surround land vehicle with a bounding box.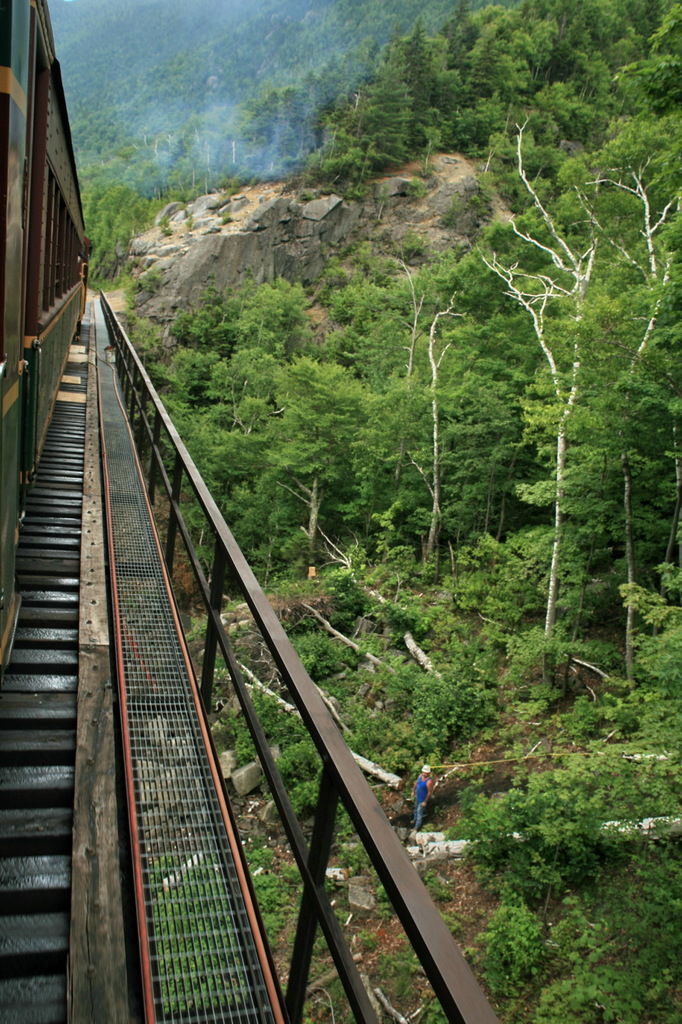
left=0, top=0, right=90, bottom=664.
